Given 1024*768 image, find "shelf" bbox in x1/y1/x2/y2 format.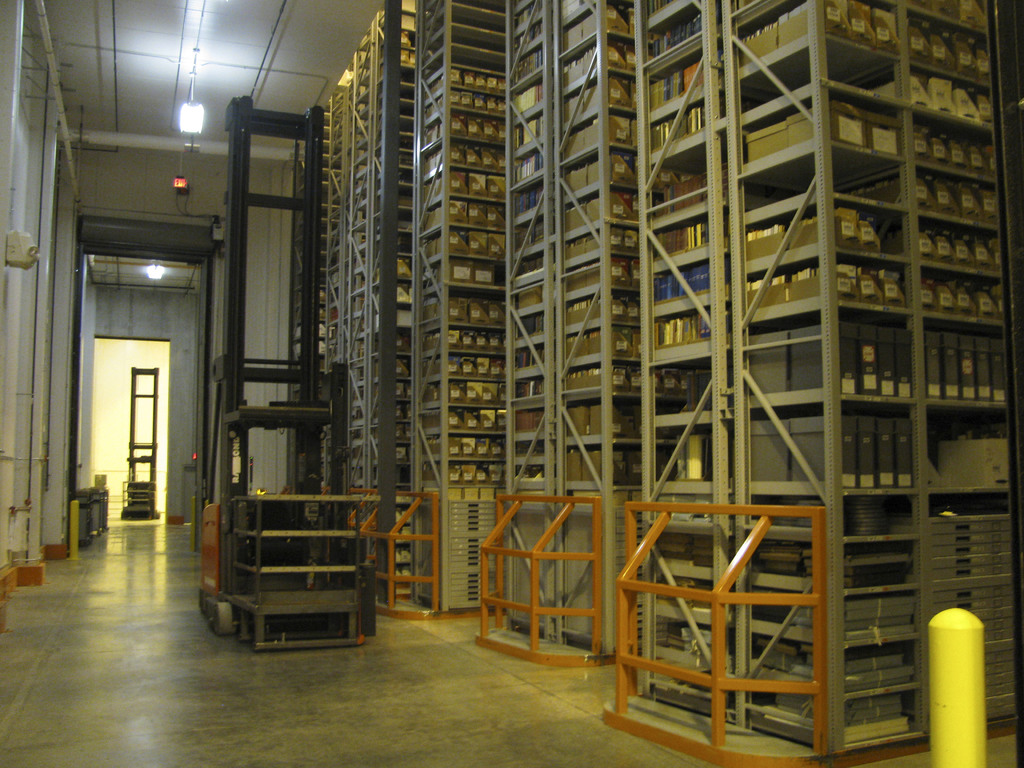
412/0/500/618.
